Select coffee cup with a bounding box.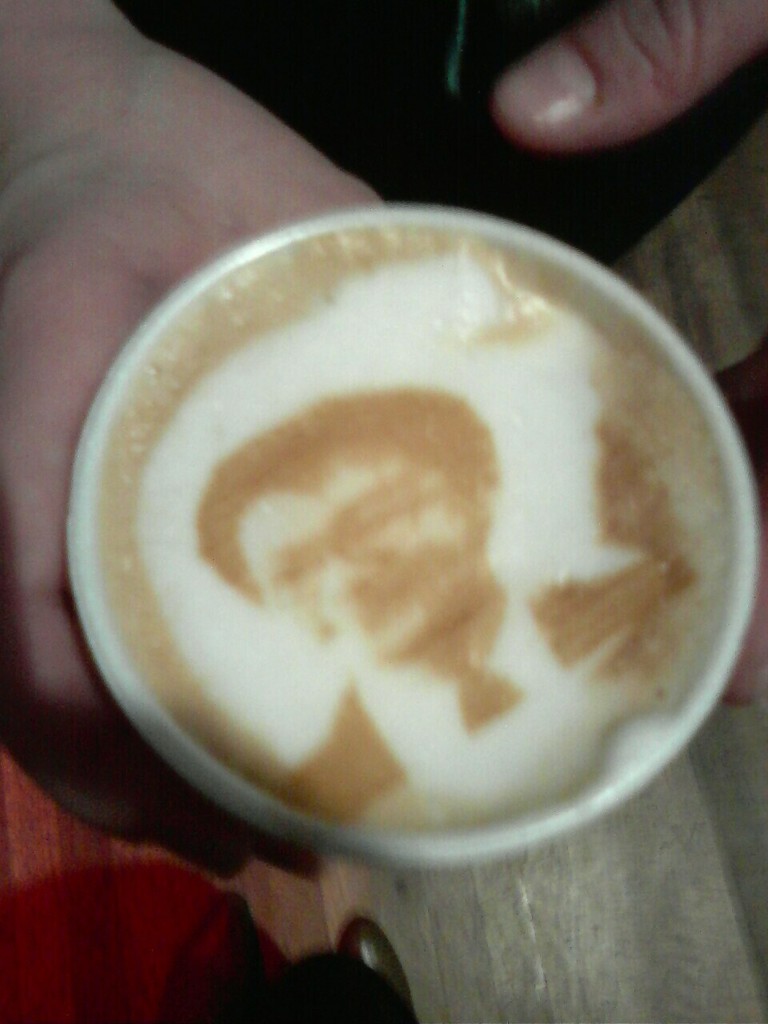
63,202,760,870.
